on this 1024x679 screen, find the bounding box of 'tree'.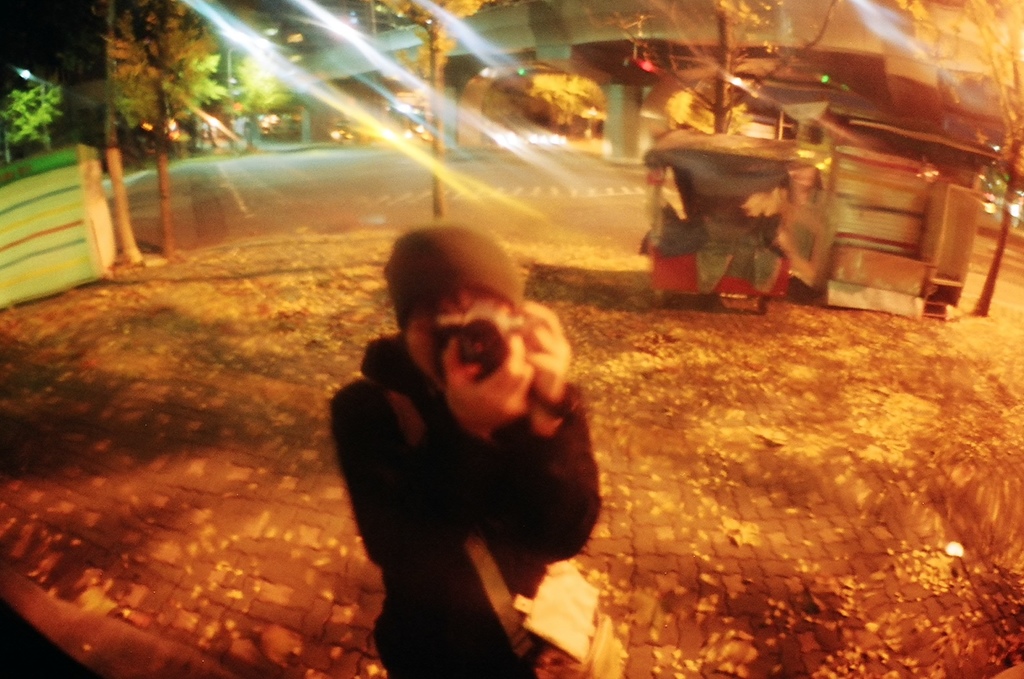
Bounding box: rect(594, 0, 844, 140).
